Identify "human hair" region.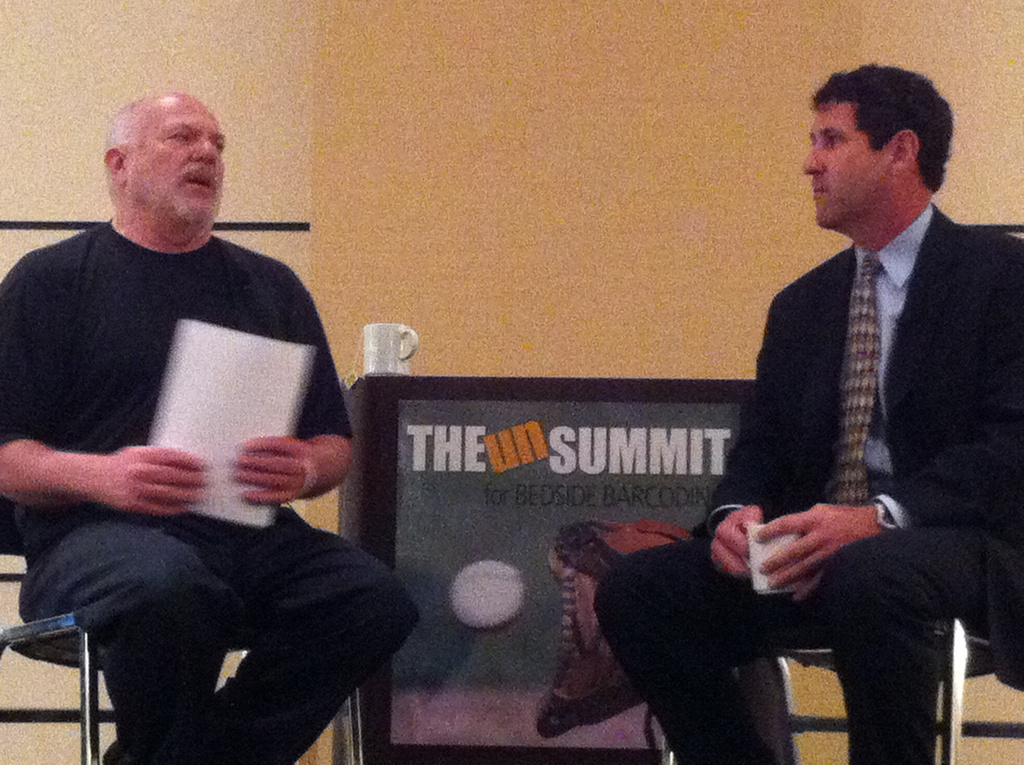
Region: (x1=808, y1=61, x2=956, y2=191).
